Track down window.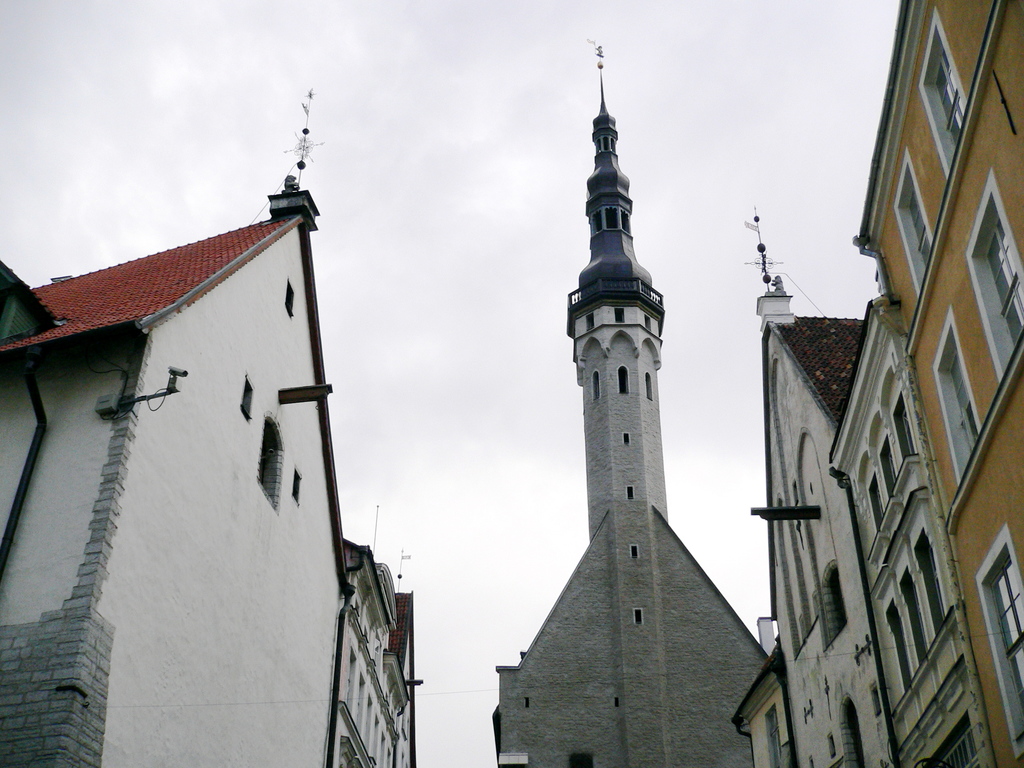
Tracked to [left=808, top=756, right=816, bottom=767].
